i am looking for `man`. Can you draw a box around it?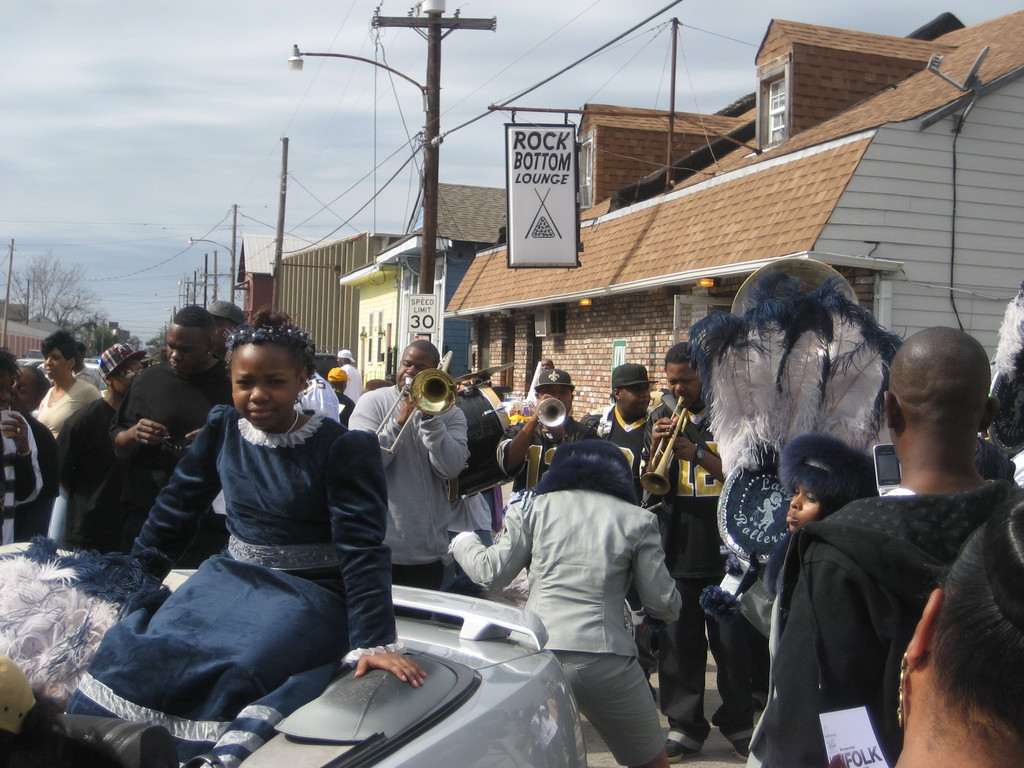
Sure, the bounding box is <bbox>212, 298, 262, 419</bbox>.
